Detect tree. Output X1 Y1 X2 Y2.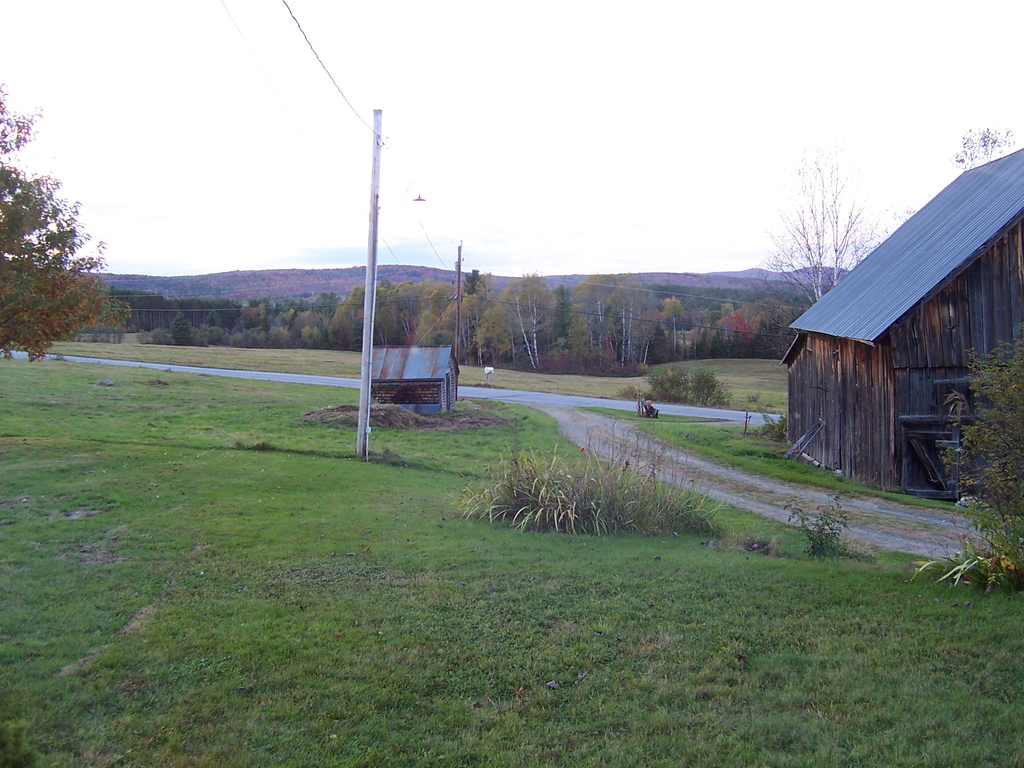
3 152 151 368.
